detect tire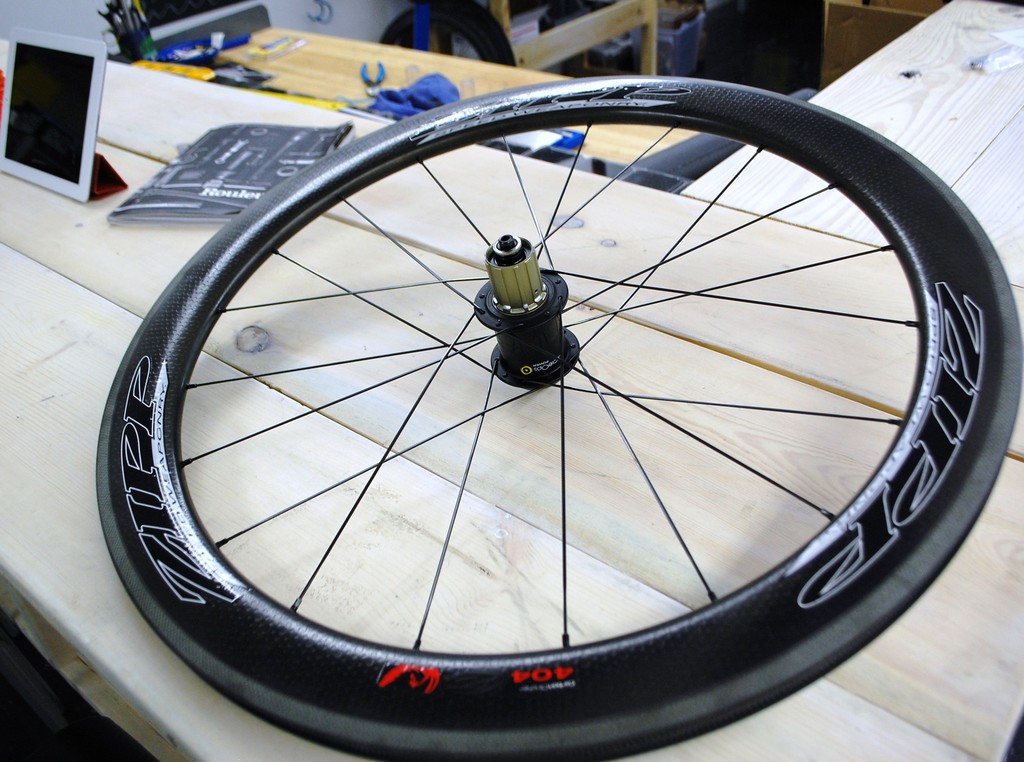
detection(378, 0, 520, 67)
